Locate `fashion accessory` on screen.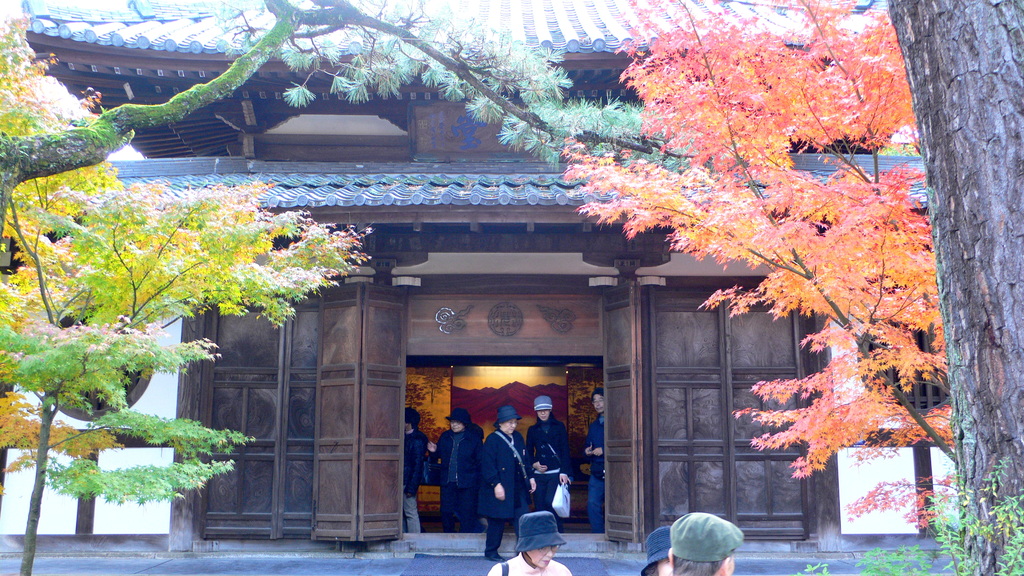
On screen at <bbox>551, 482, 572, 516</bbox>.
